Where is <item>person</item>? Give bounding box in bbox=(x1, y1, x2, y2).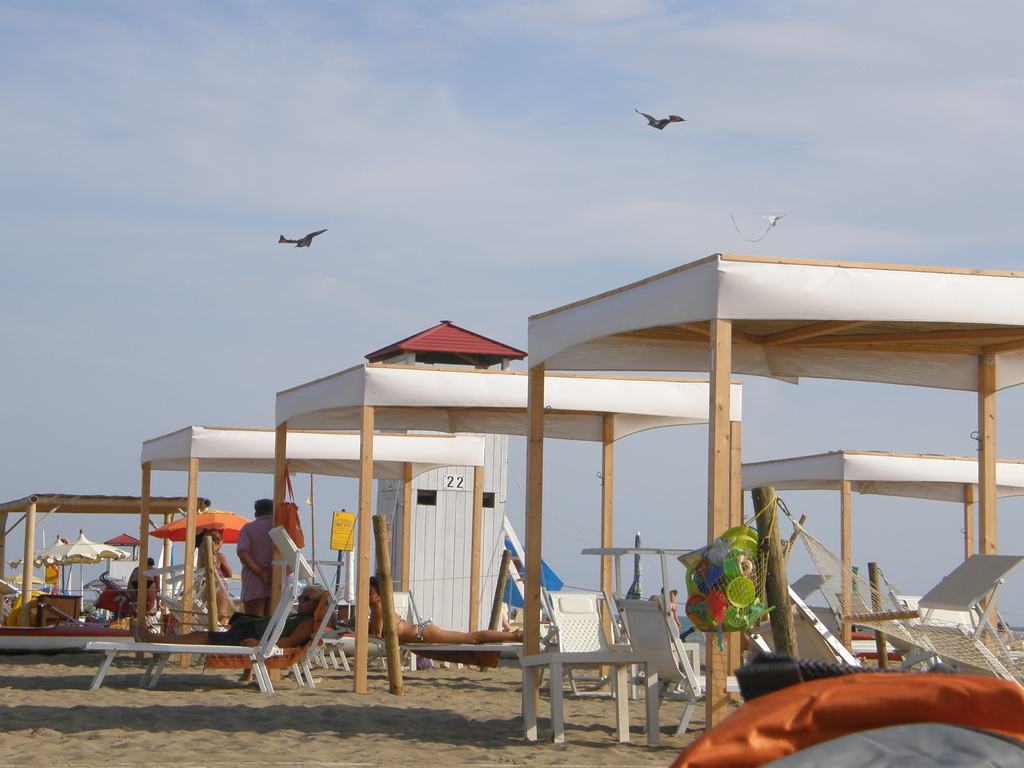
bbox=(339, 577, 521, 646).
